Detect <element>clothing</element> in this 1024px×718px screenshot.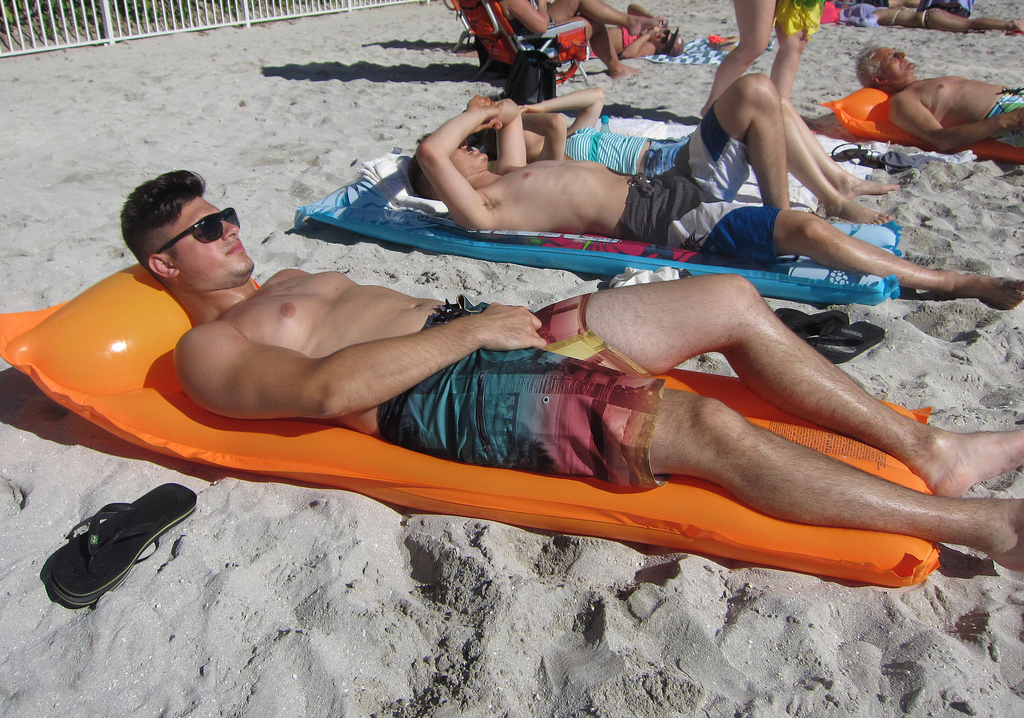
Detection: [607,101,782,265].
